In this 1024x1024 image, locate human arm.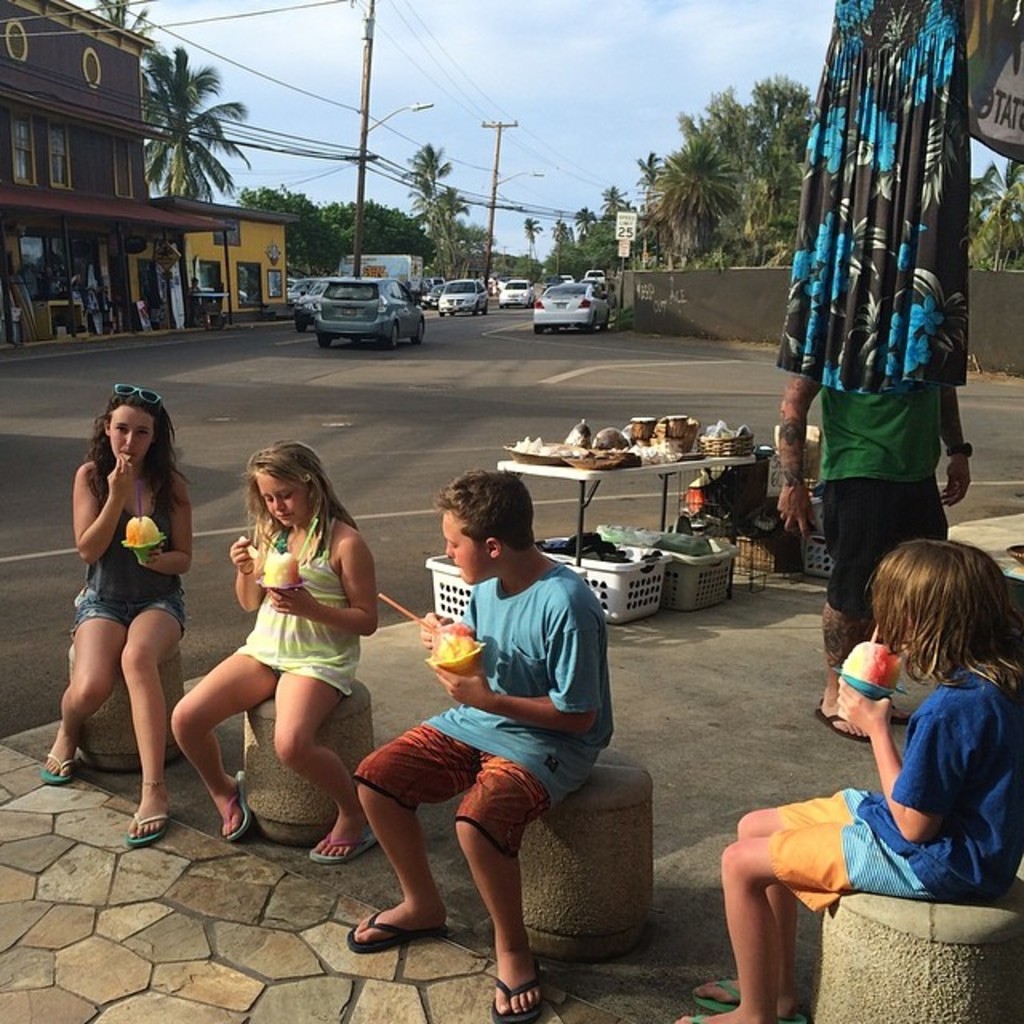
Bounding box: l=75, t=462, r=147, b=565.
